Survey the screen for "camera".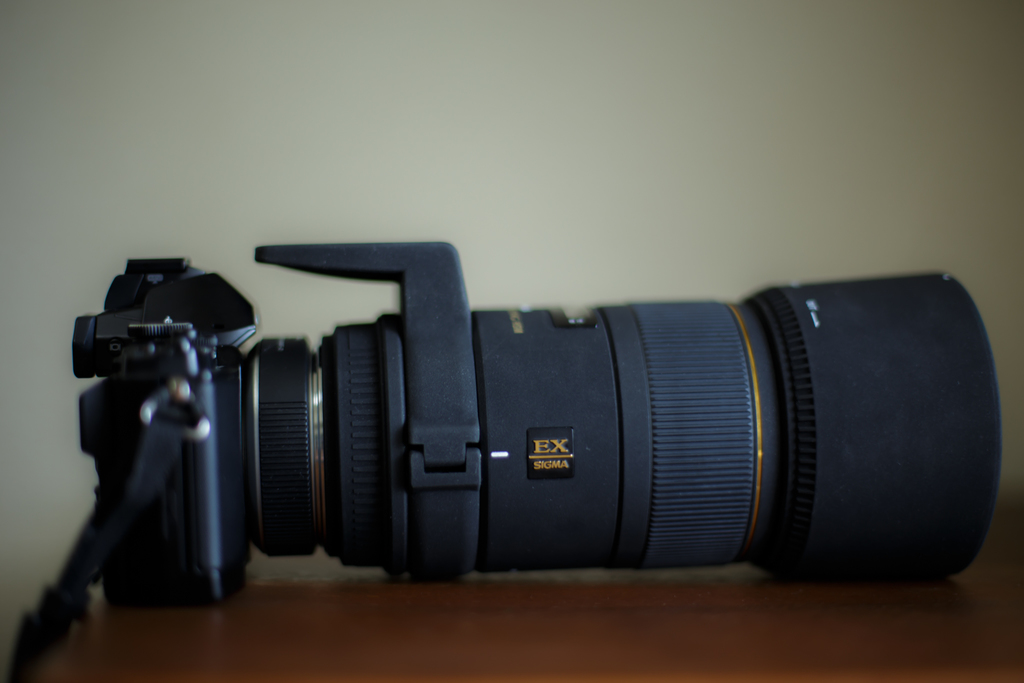
Survey found: 49:245:1023:613.
